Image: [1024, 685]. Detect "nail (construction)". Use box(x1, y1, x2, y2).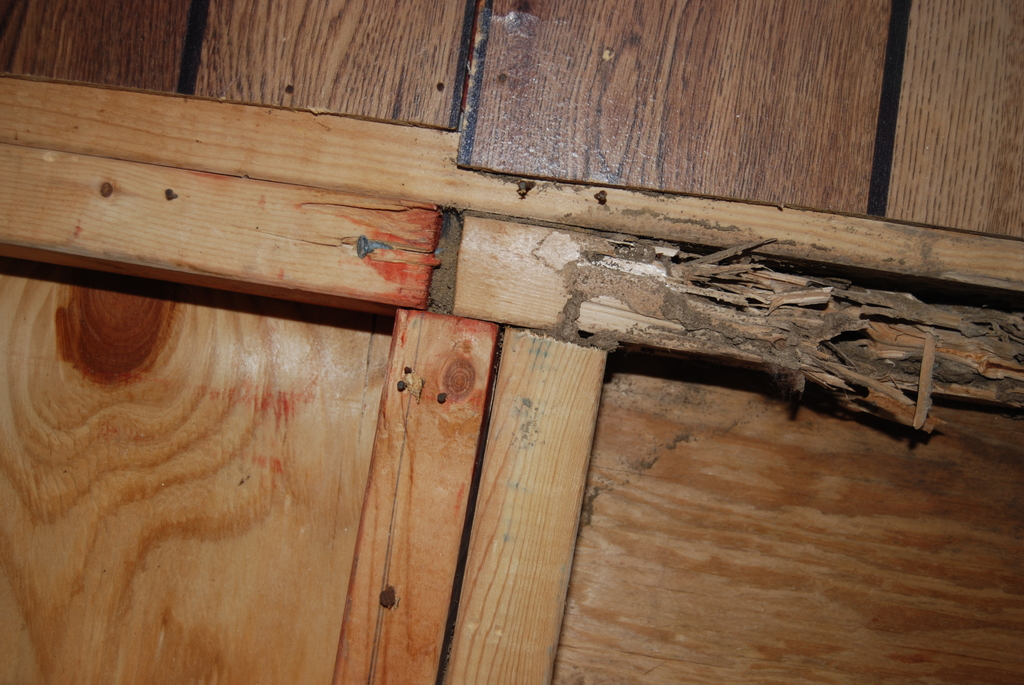
box(438, 390, 448, 405).
